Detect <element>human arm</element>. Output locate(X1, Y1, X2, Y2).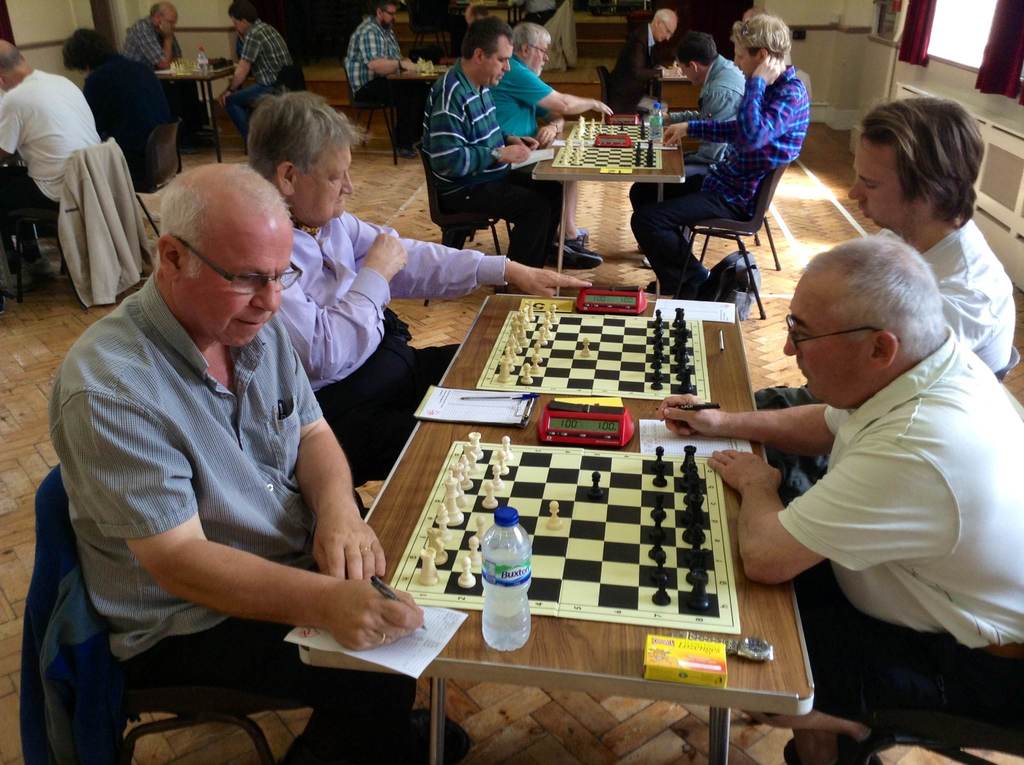
locate(0, 92, 23, 161).
